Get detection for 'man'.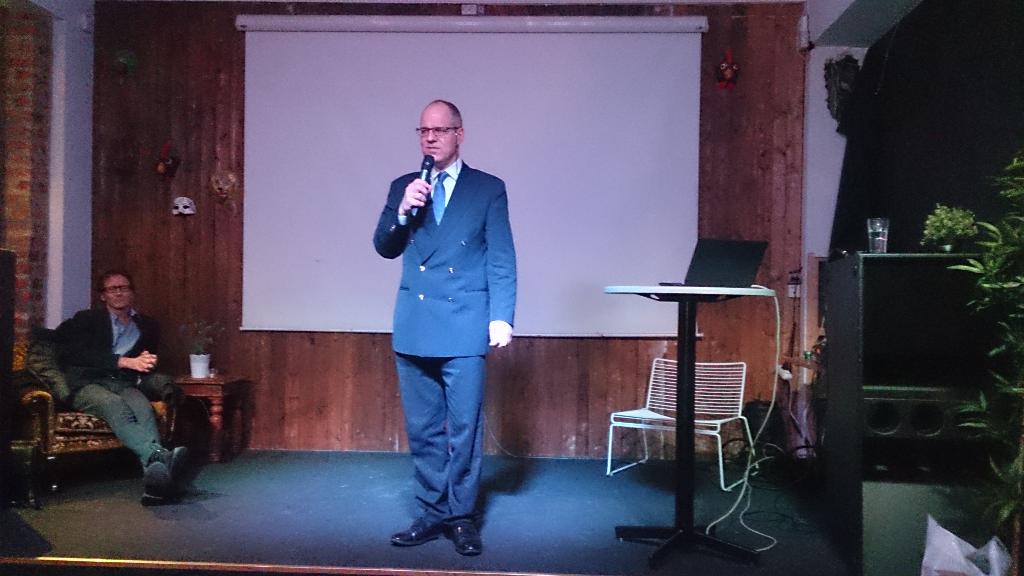
Detection: l=358, t=83, r=529, b=561.
